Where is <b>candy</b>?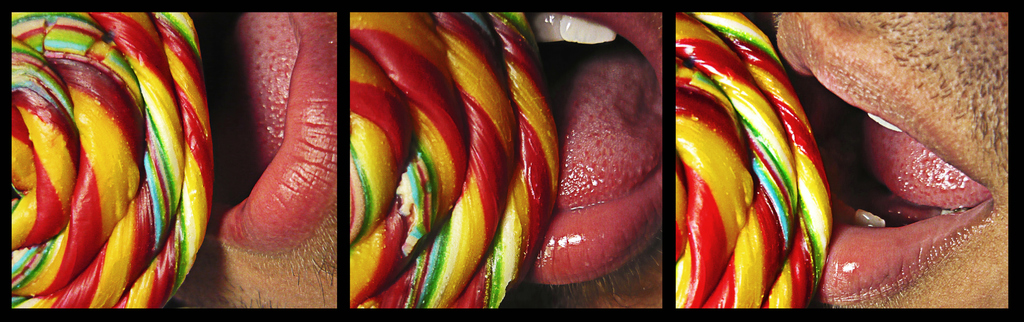
13:35:218:292.
